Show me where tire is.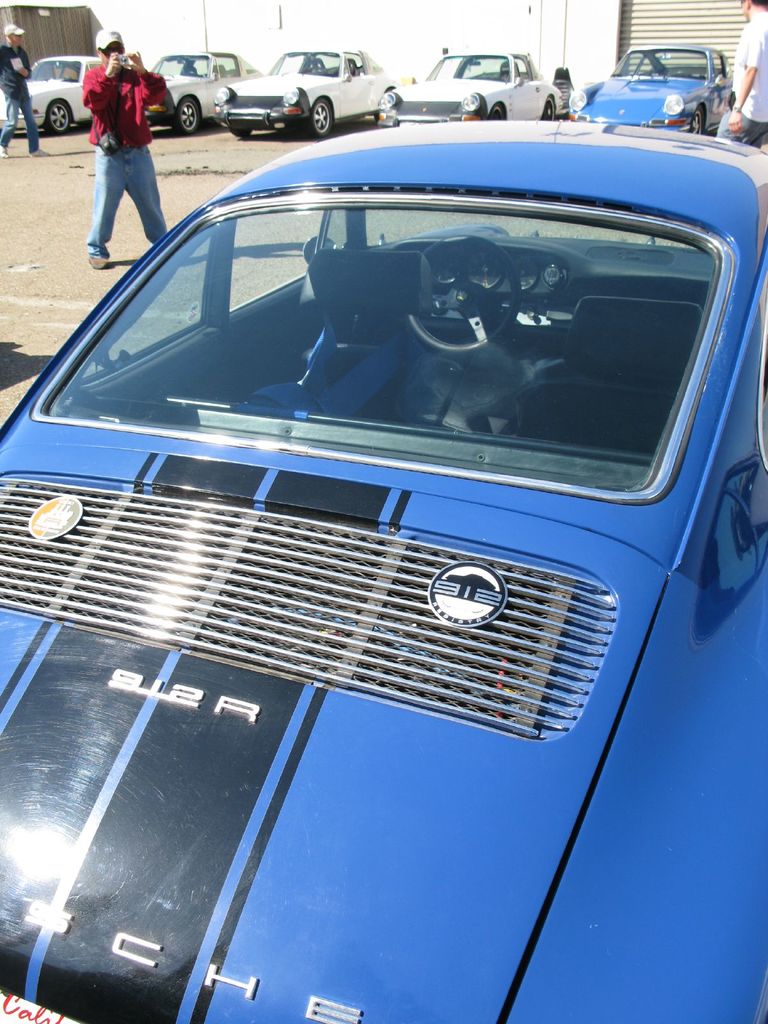
tire is at select_region(543, 96, 555, 122).
